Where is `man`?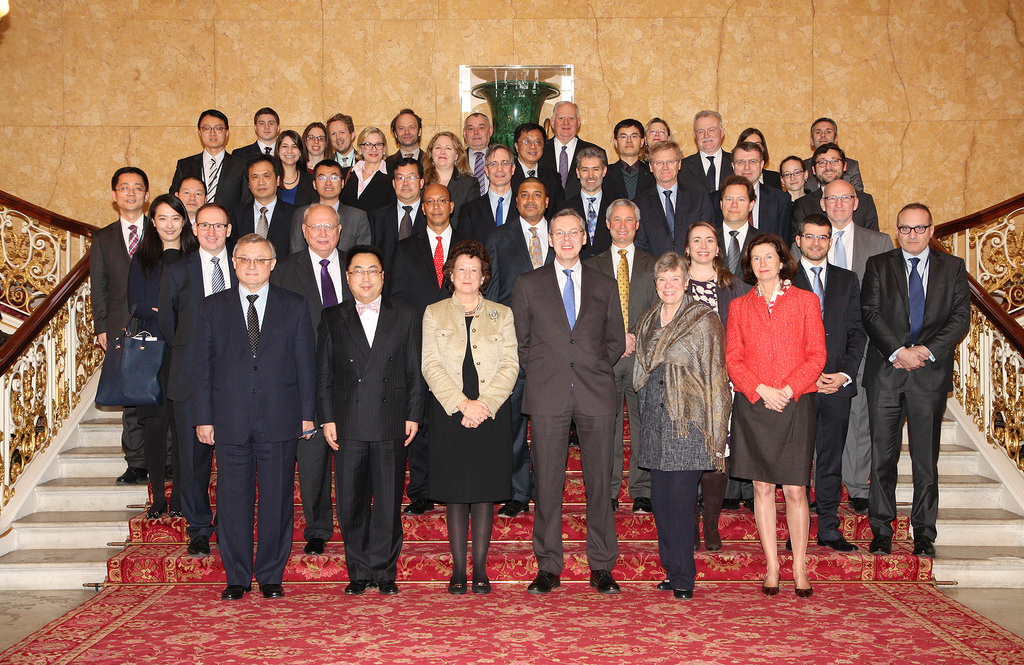
crop(509, 214, 634, 606).
